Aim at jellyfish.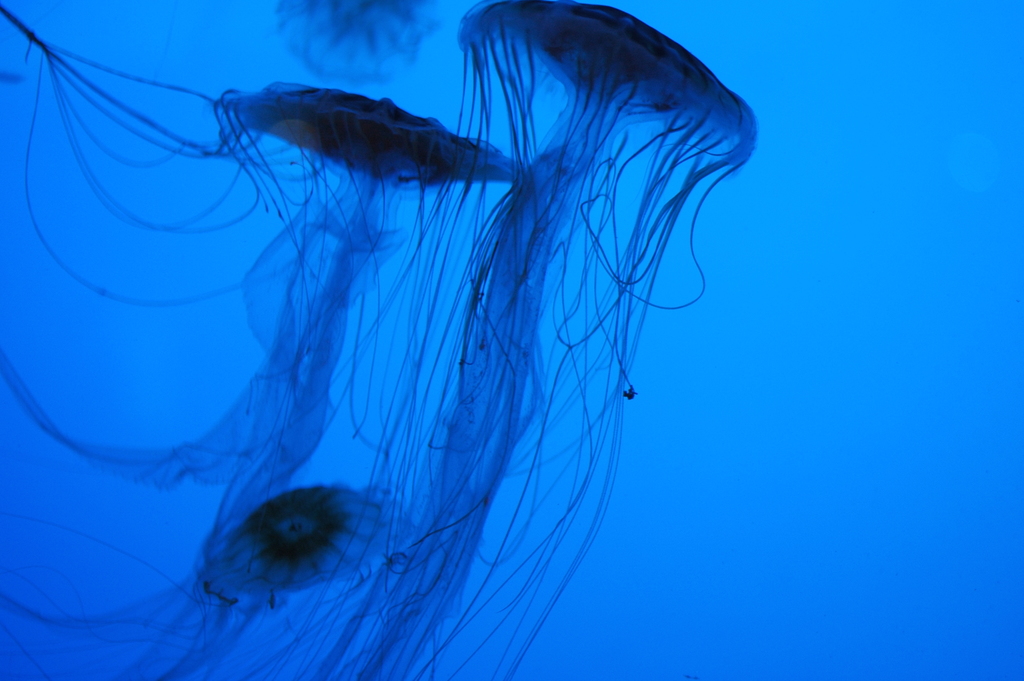
Aimed at <bbox>0, 4, 527, 680</bbox>.
